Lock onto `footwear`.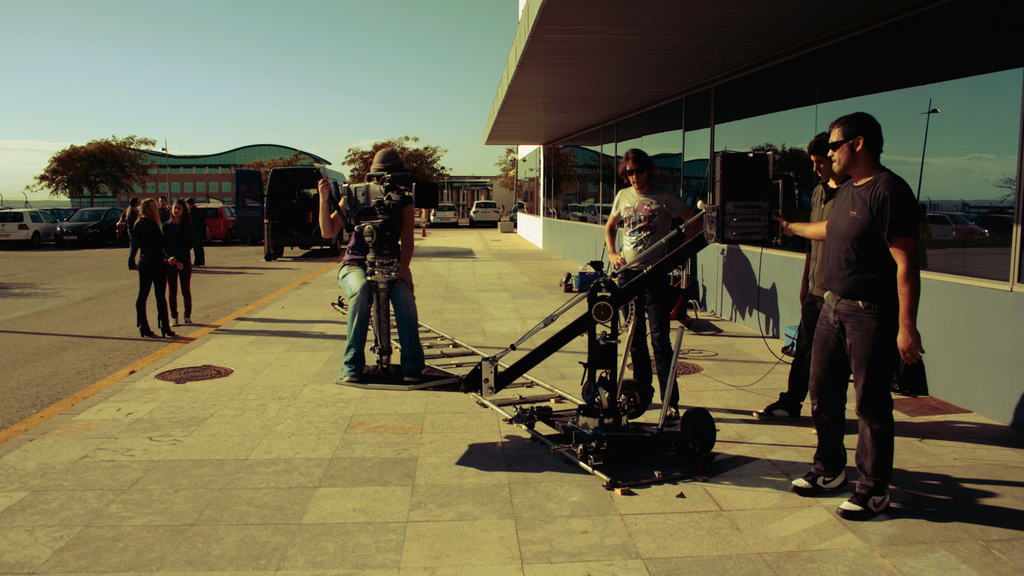
Locked: x1=180 y1=298 x2=193 y2=321.
